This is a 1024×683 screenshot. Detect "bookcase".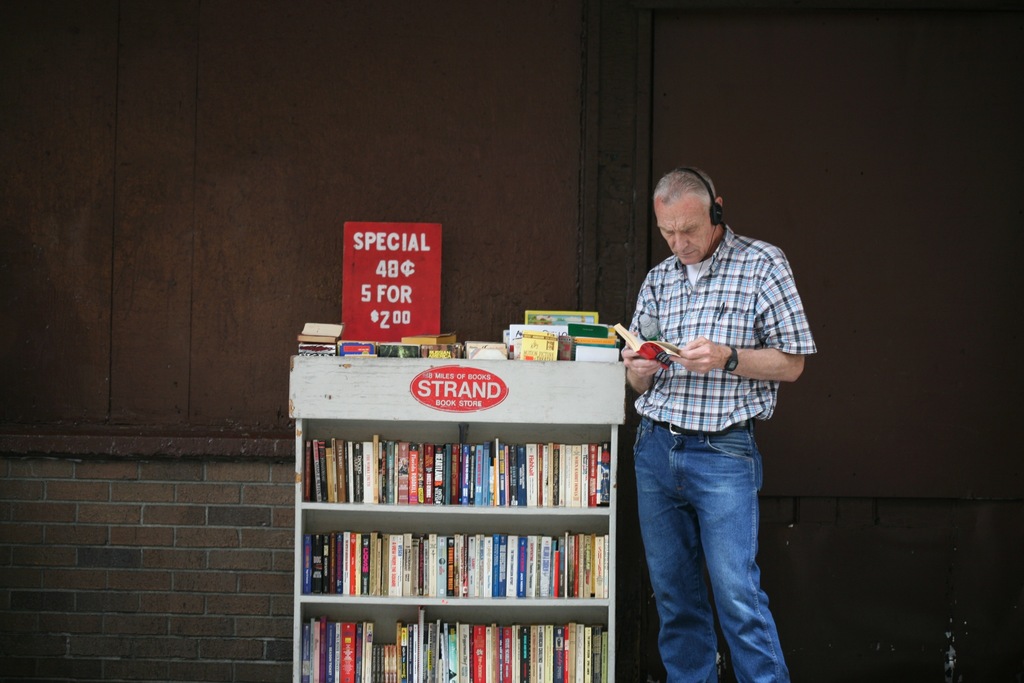
<box>285,310,628,682</box>.
